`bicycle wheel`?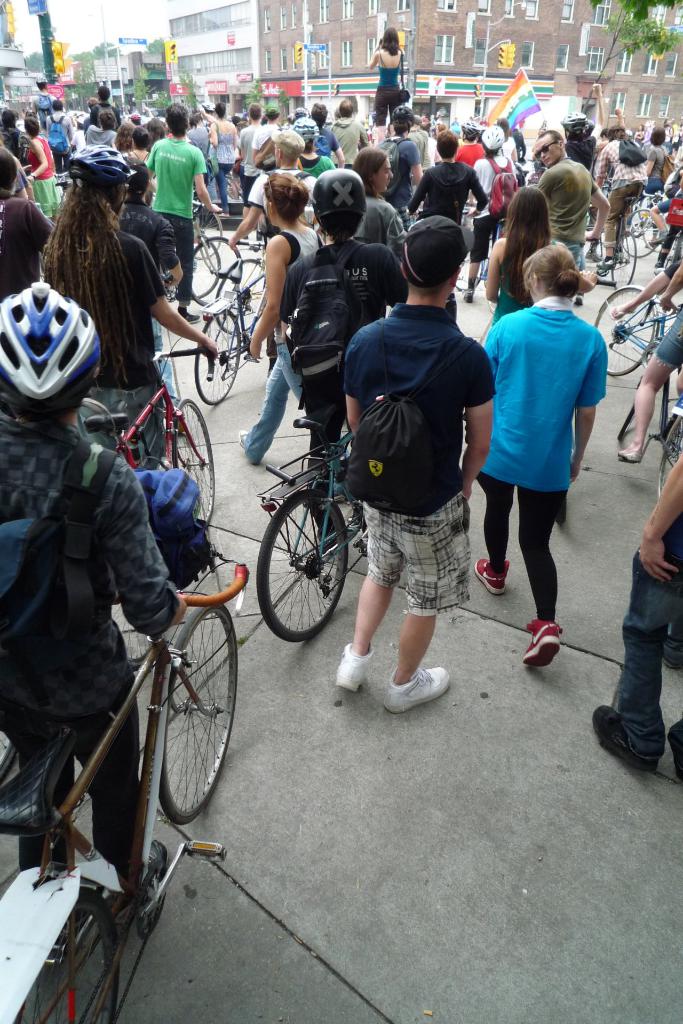
crop(455, 248, 479, 292)
